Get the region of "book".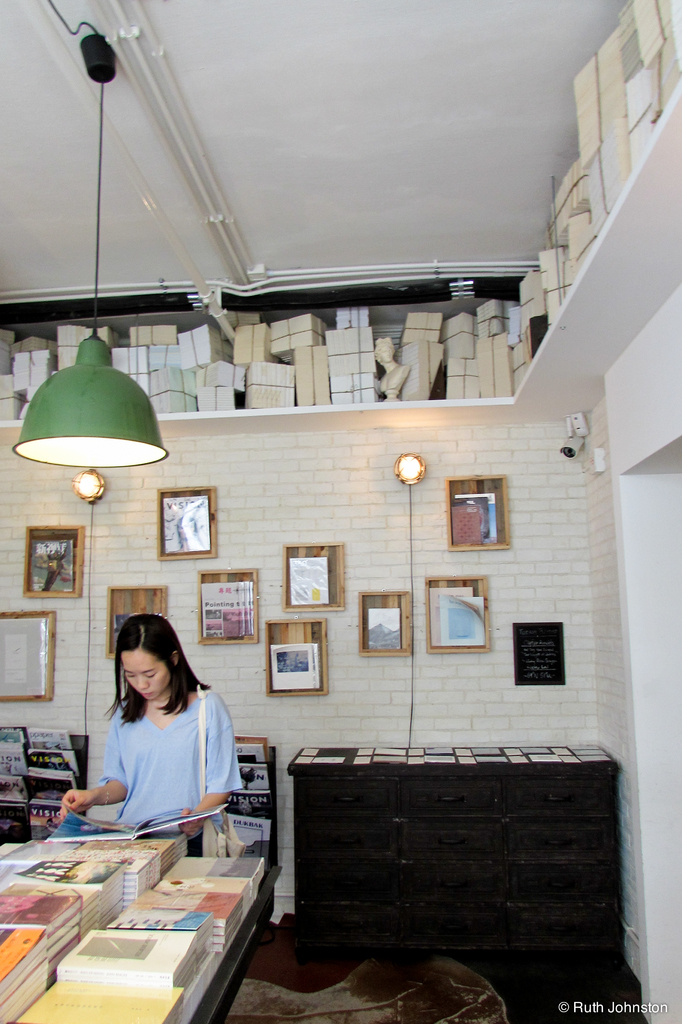
(430,588,487,652).
